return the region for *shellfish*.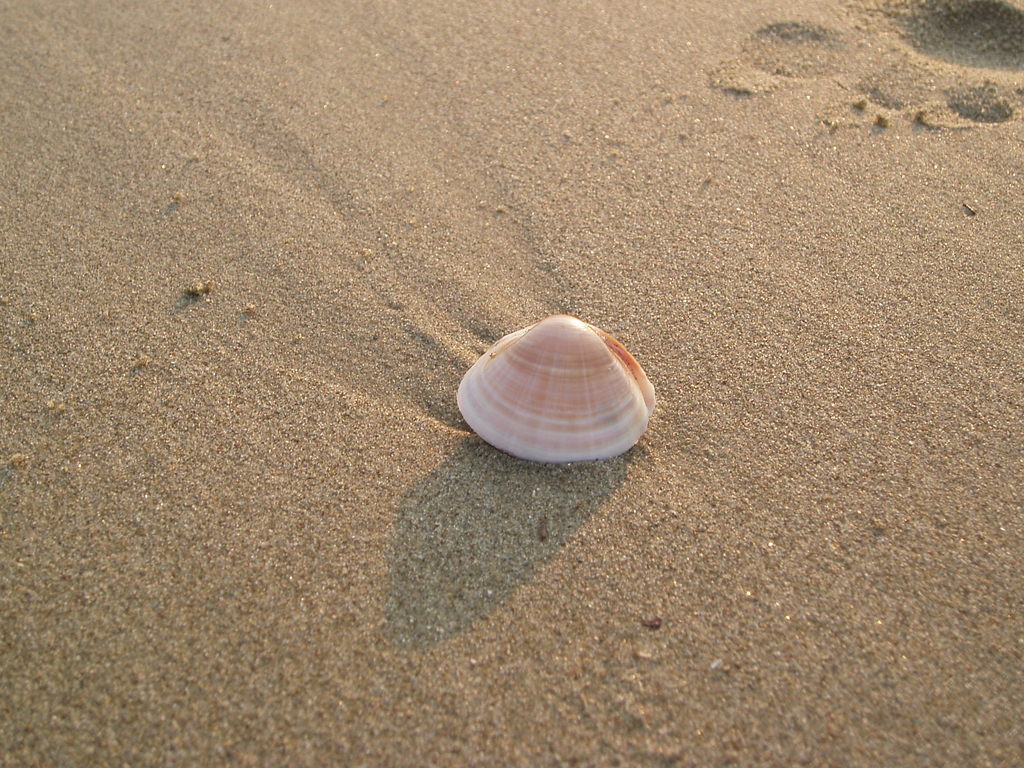
<bbox>456, 314, 644, 463</bbox>.
